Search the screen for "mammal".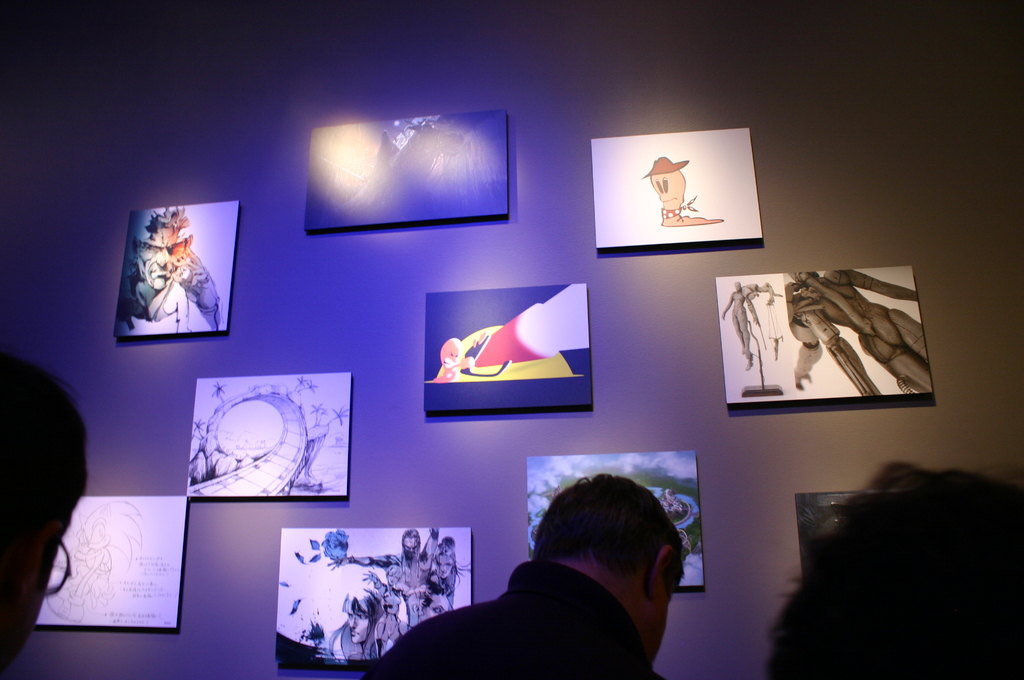
Found at 323/597/383/661.
